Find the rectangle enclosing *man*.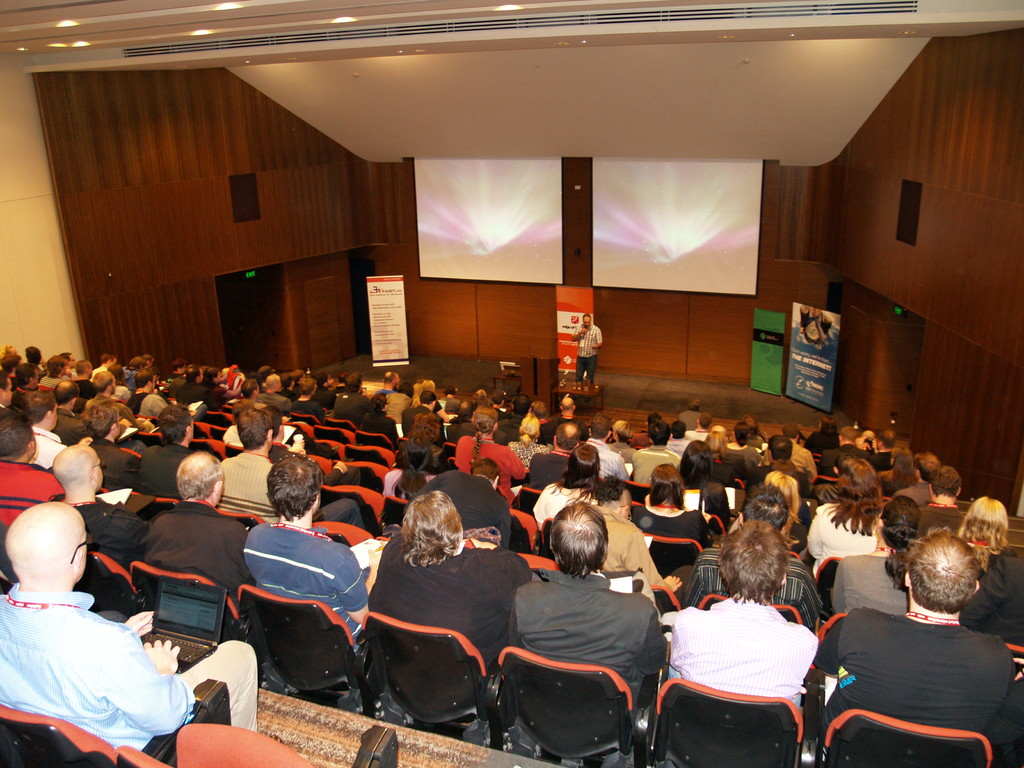
[left=141, top=450, right=255, bottom=590].
